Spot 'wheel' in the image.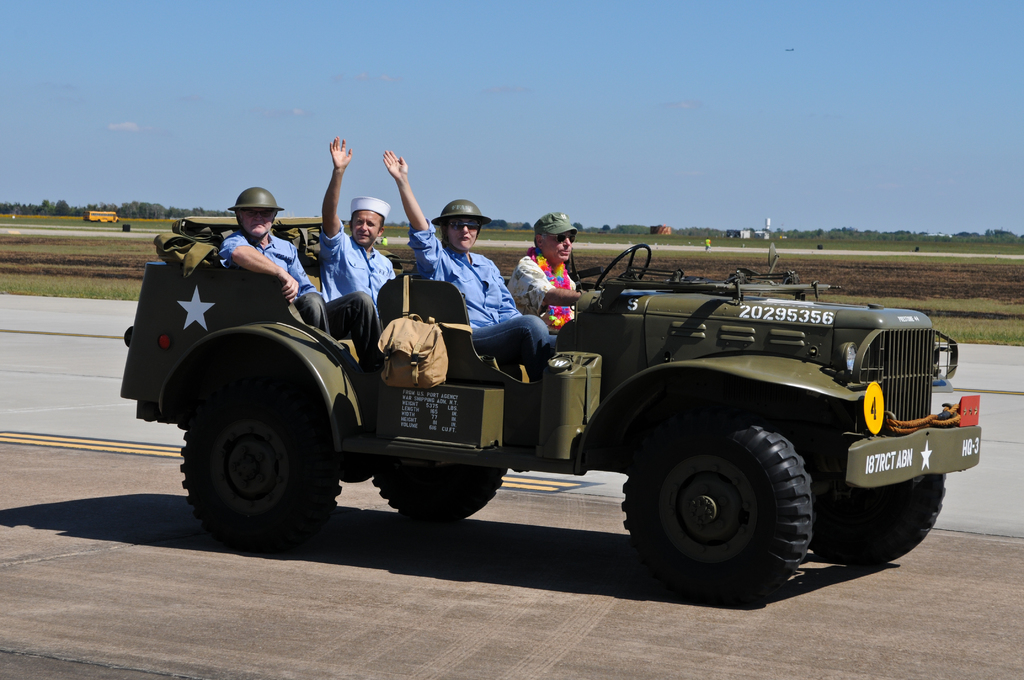
'wheel' found at {"left": 368, "top": 455, "right": 509, "bottom": 526}.
